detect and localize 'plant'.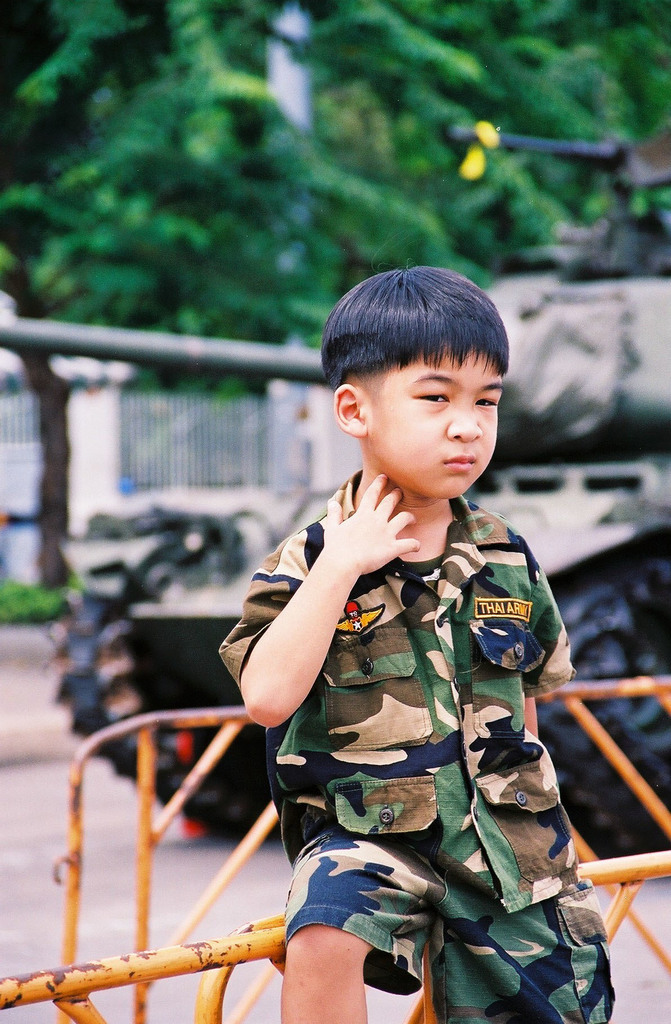
Localized at region(0, 568, 88, 630).
